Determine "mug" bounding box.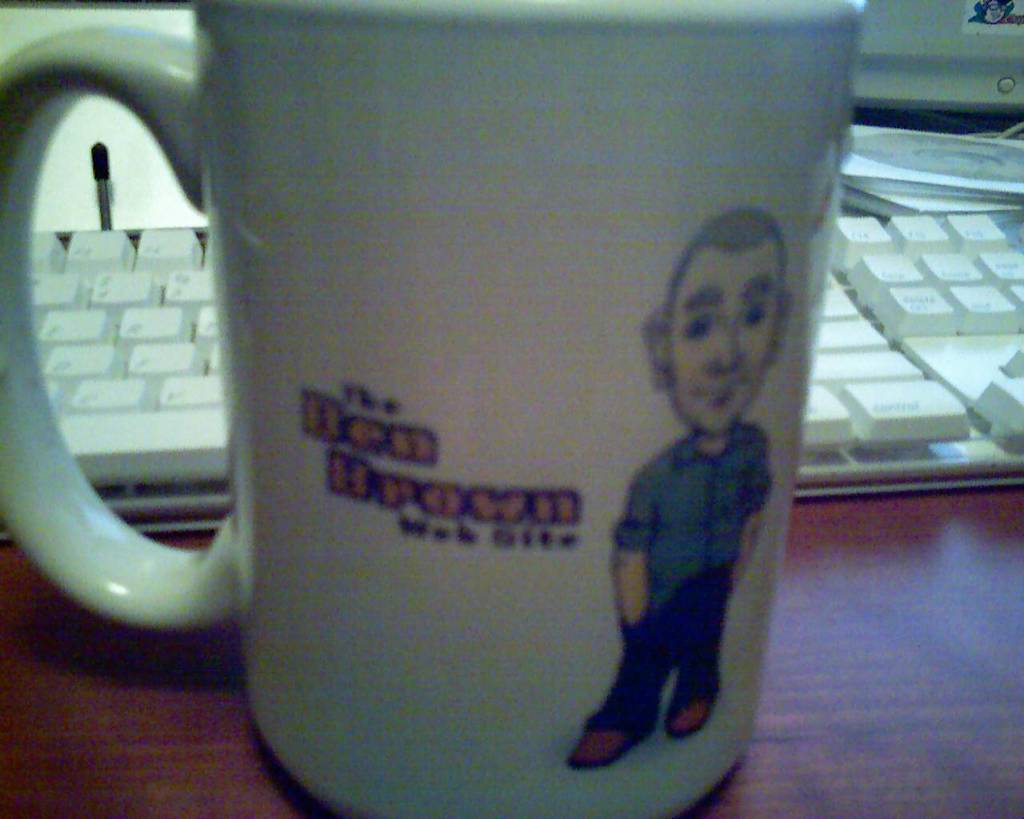
Determined: <bbox>0, 0, 865, 818</bbox>.
